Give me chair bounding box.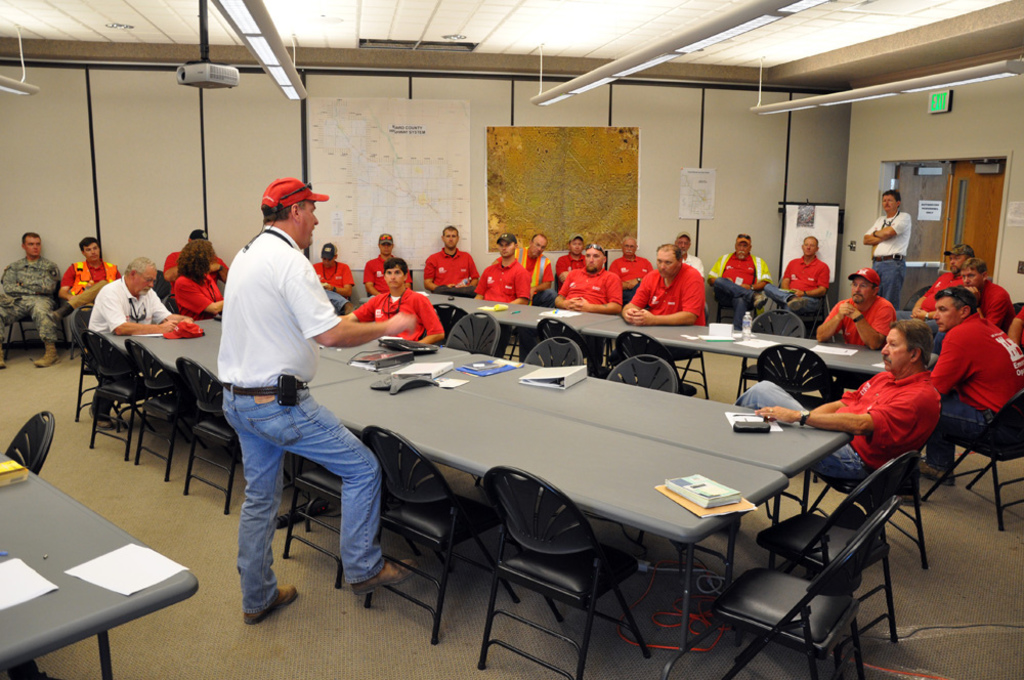
(472,467,654,679).
